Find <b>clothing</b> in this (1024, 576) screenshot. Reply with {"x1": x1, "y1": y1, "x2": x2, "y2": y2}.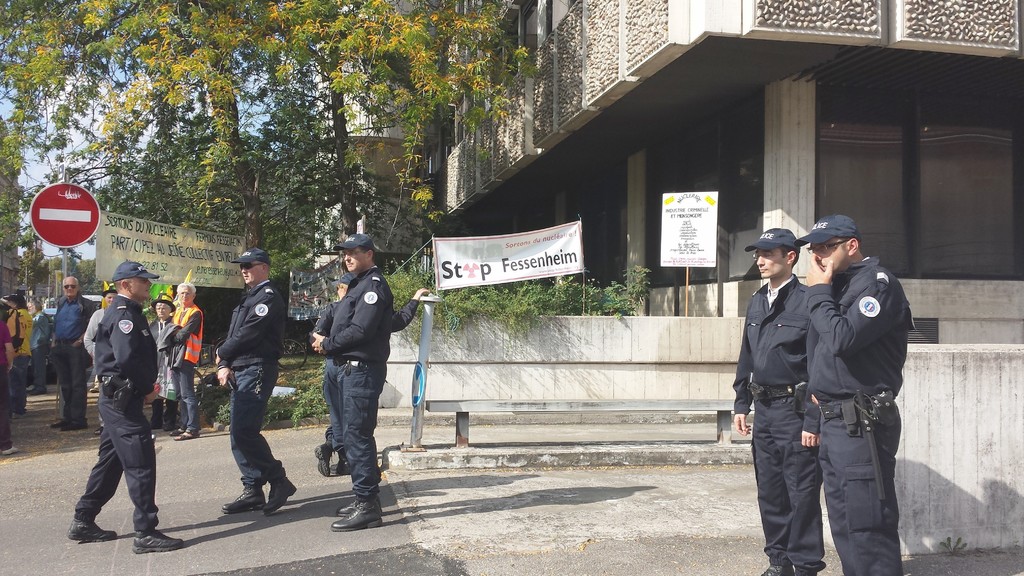
{"x1": 808, "y1": 254, "x2": 912, "y2": 575}.
